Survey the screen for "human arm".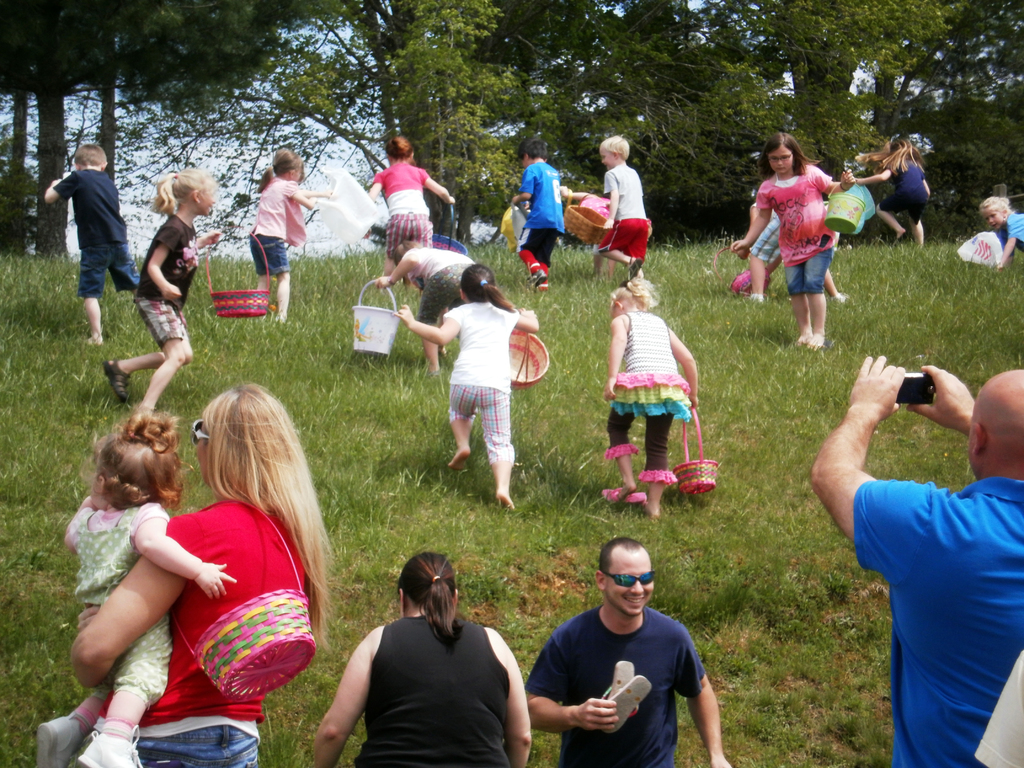
Survey found: [x1=854, y1=157, x2=898, y2=188].
